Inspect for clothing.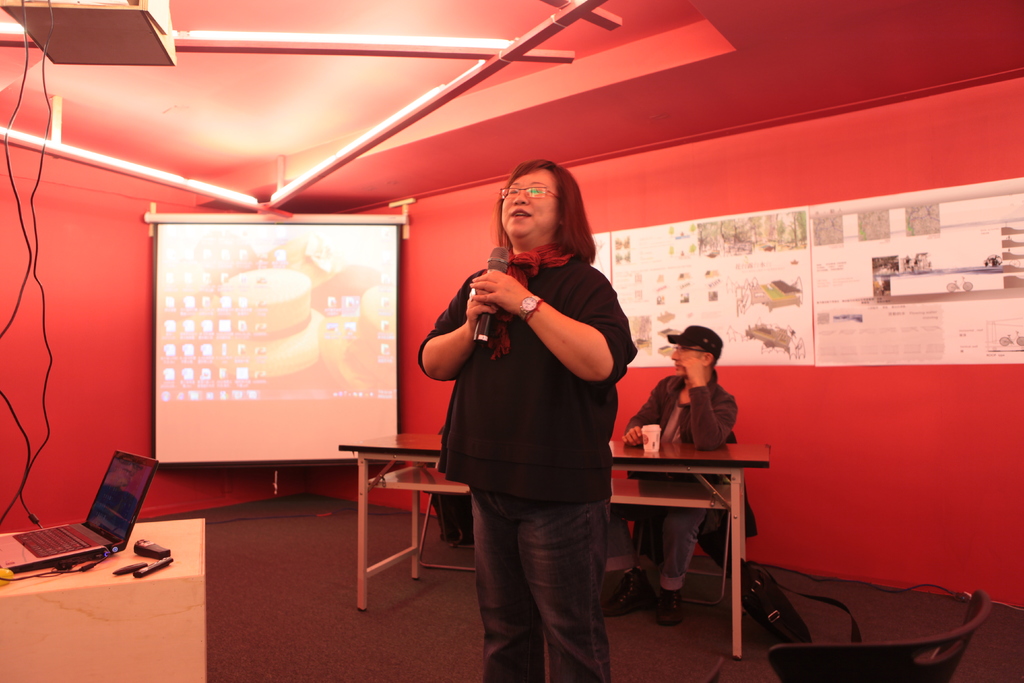
Inspection: pyautogui.locateOnScreen(633, 370, 743, 591).
